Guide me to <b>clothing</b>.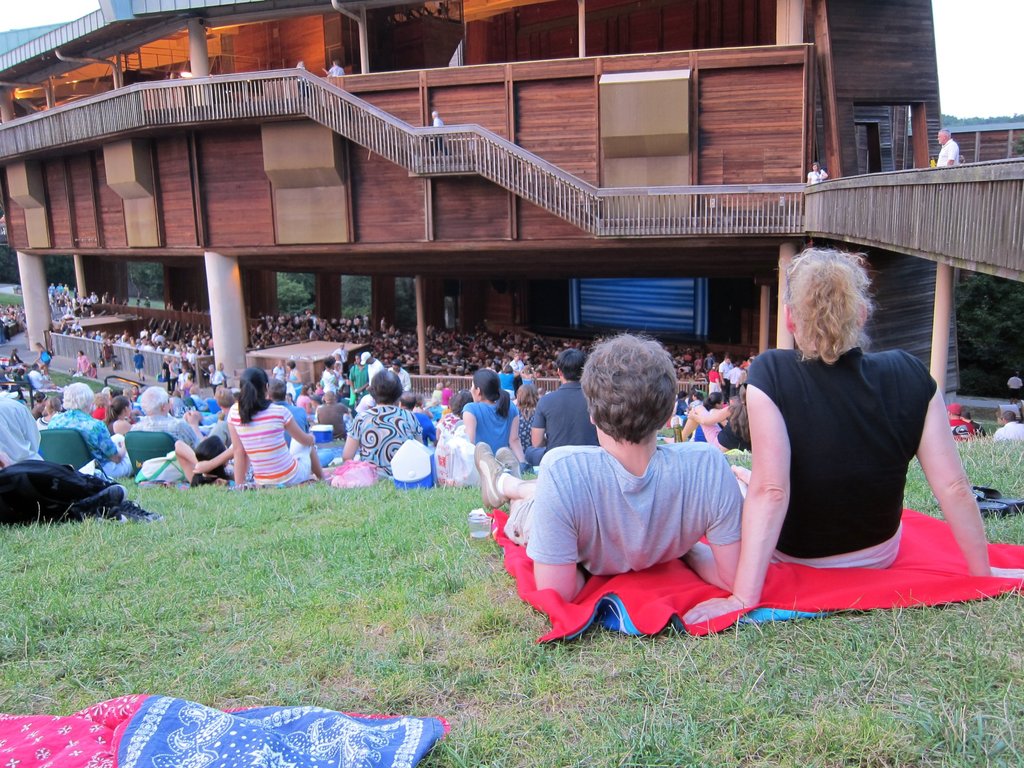
Guidance: [502,442,741,577].
